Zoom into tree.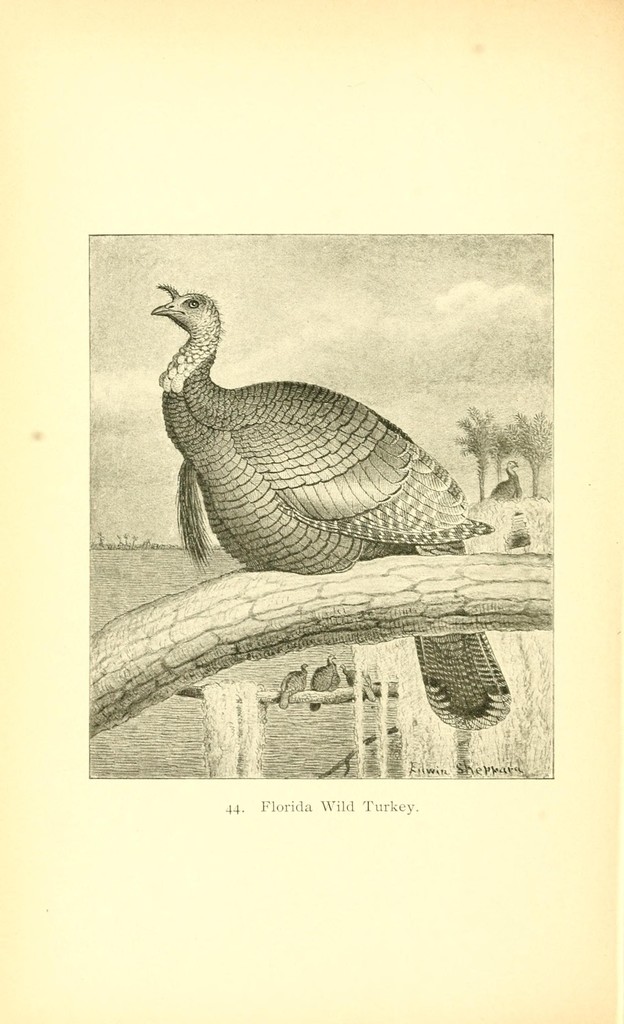
Zoom target: [492,428,513,481].
